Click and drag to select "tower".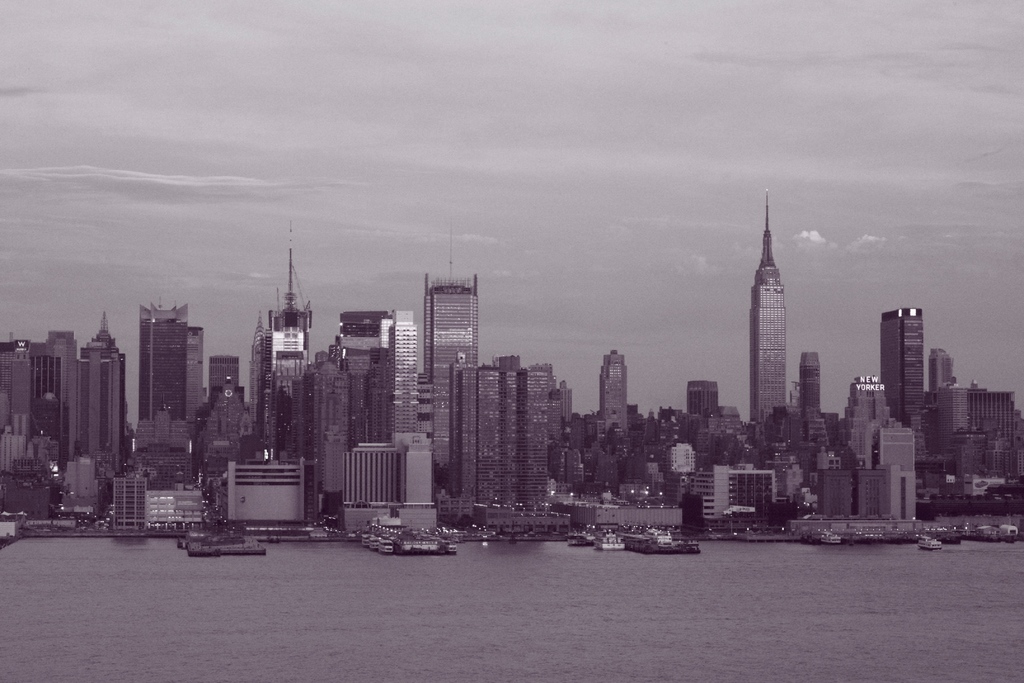
Selection: Rect(839, 374, 897, 461).
